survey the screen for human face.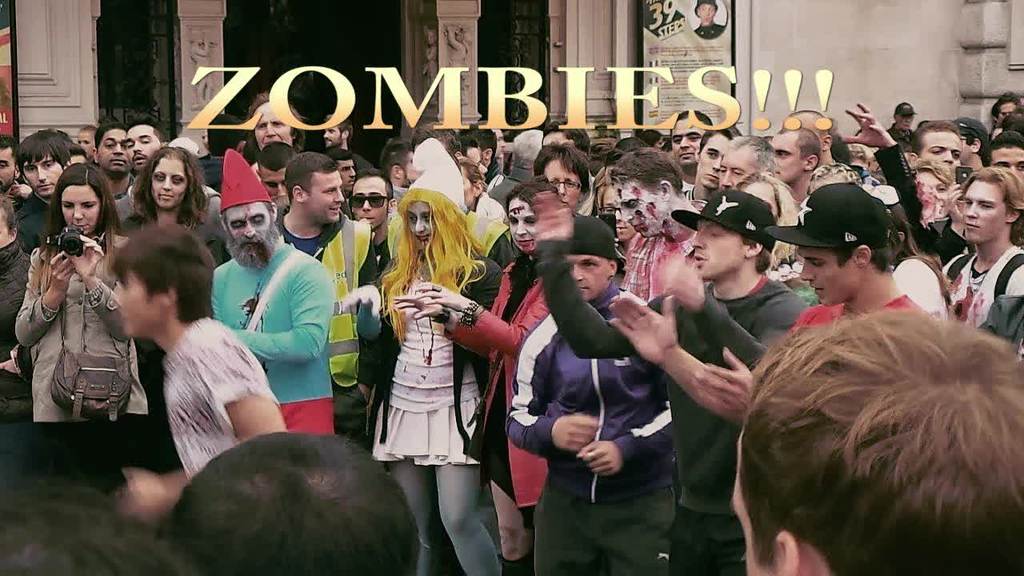
Survey found: 919/132/963/179.
